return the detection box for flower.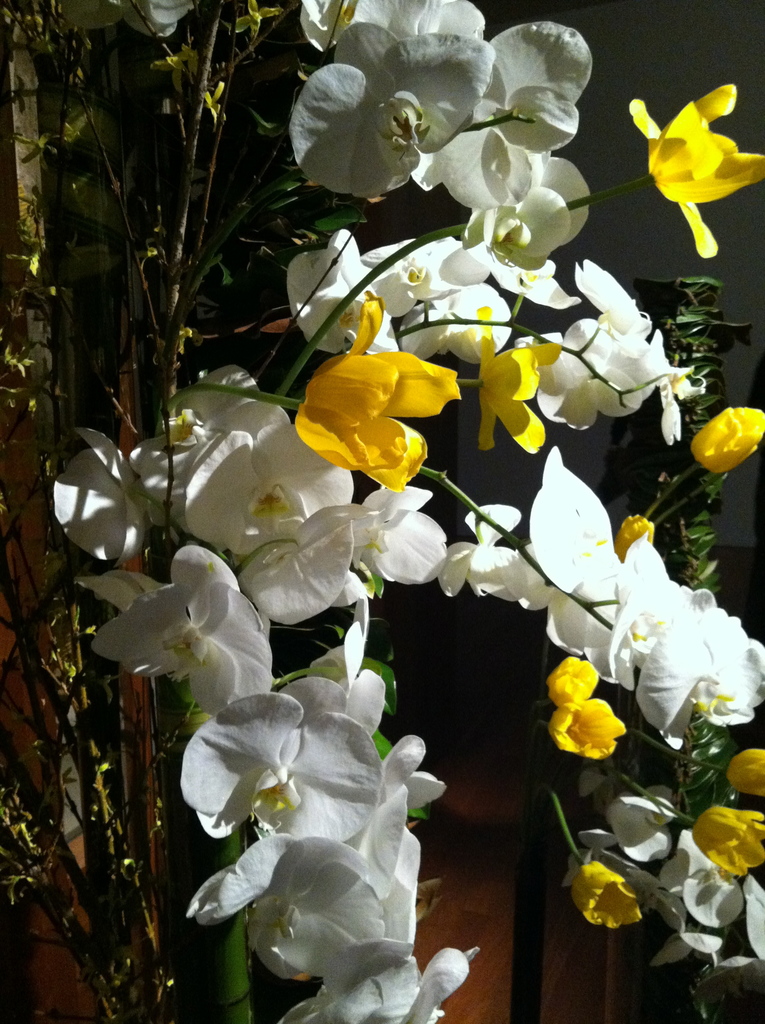
685:404:759:481.
